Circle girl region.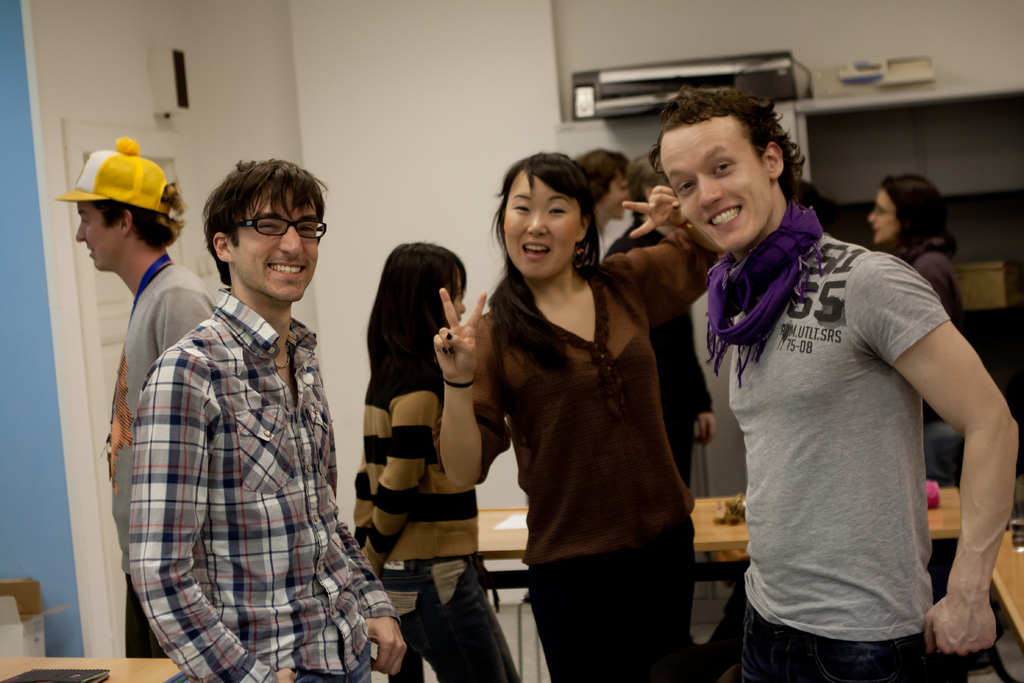
Region: region(442, 152, 721, 682).
